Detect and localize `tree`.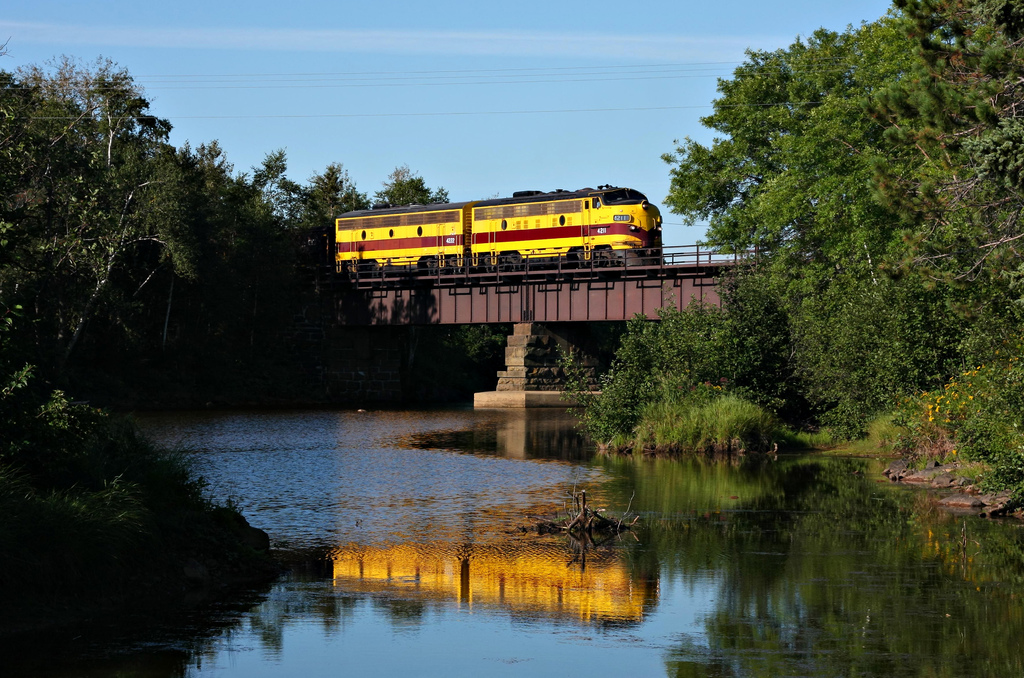
Localized at 164, 139, 271, 339.
